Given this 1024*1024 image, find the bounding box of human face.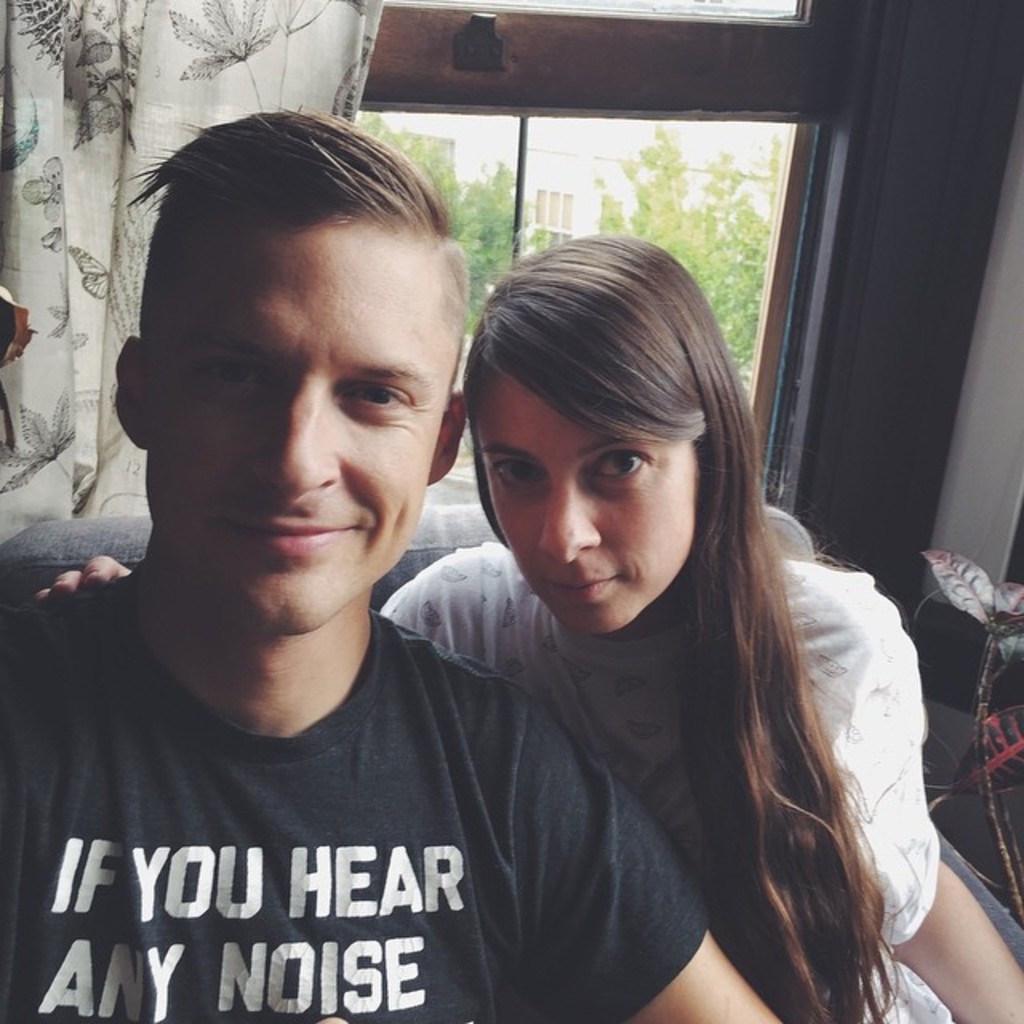
147:216:445:637.
